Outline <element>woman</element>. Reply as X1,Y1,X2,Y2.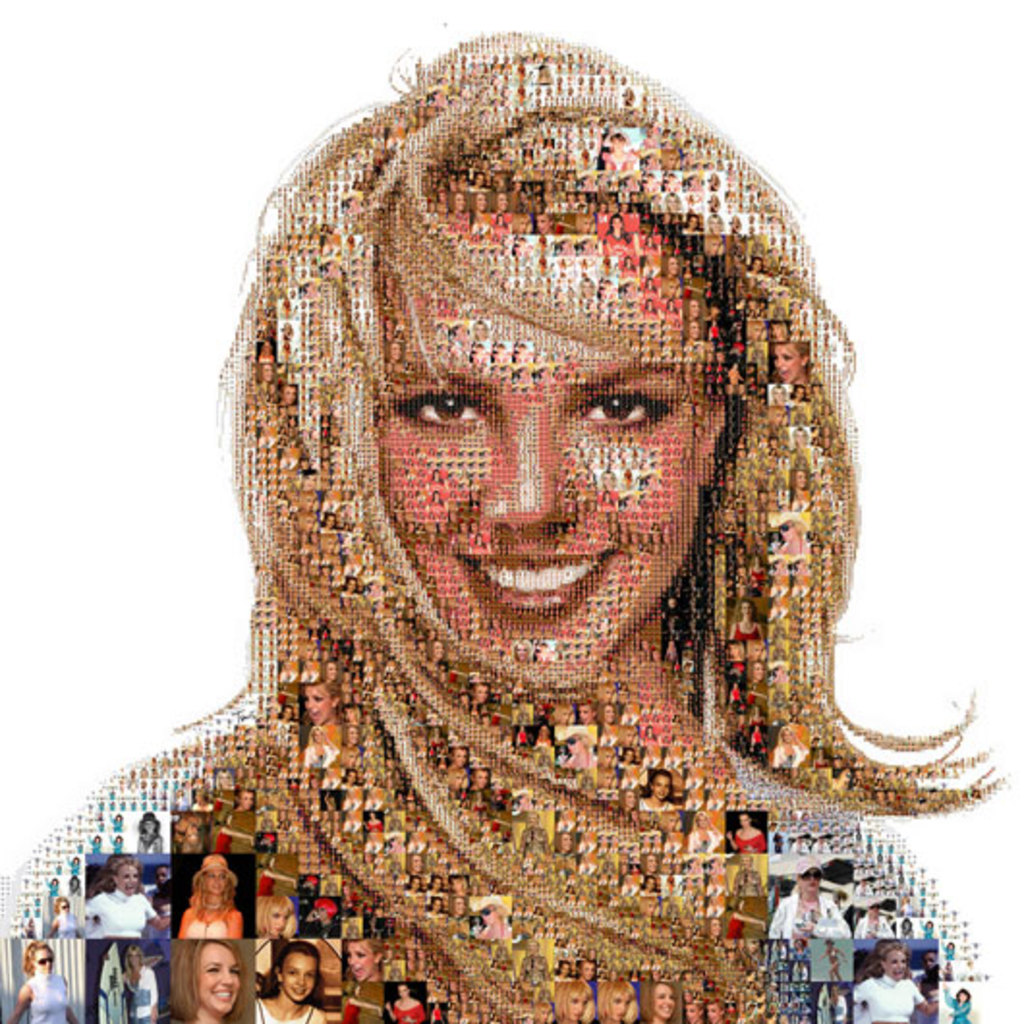
755,332,810,379.
